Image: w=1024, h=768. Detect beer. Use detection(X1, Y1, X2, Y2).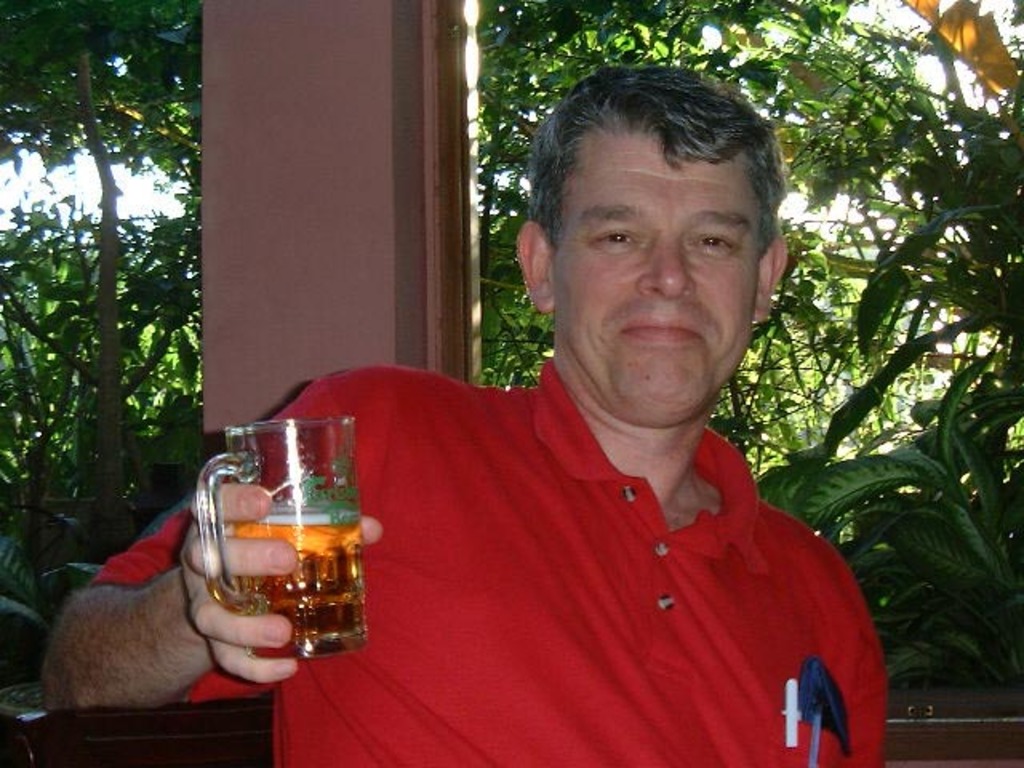
detection(229, 512, 368, 658).
